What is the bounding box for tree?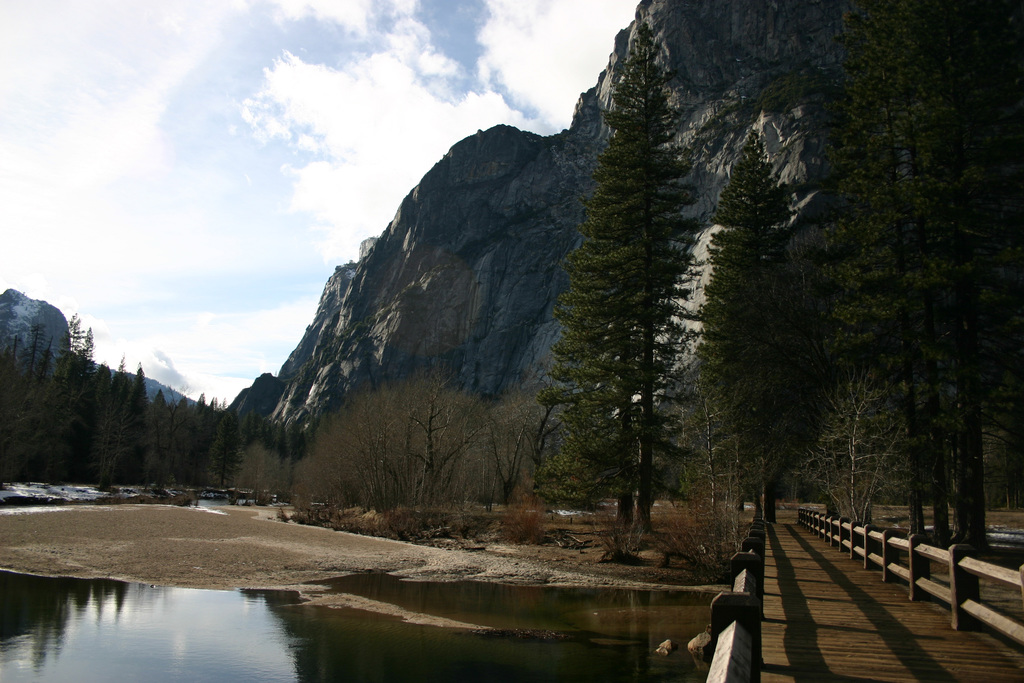
[x1=694, y1=94, x2=854, y2=557].
